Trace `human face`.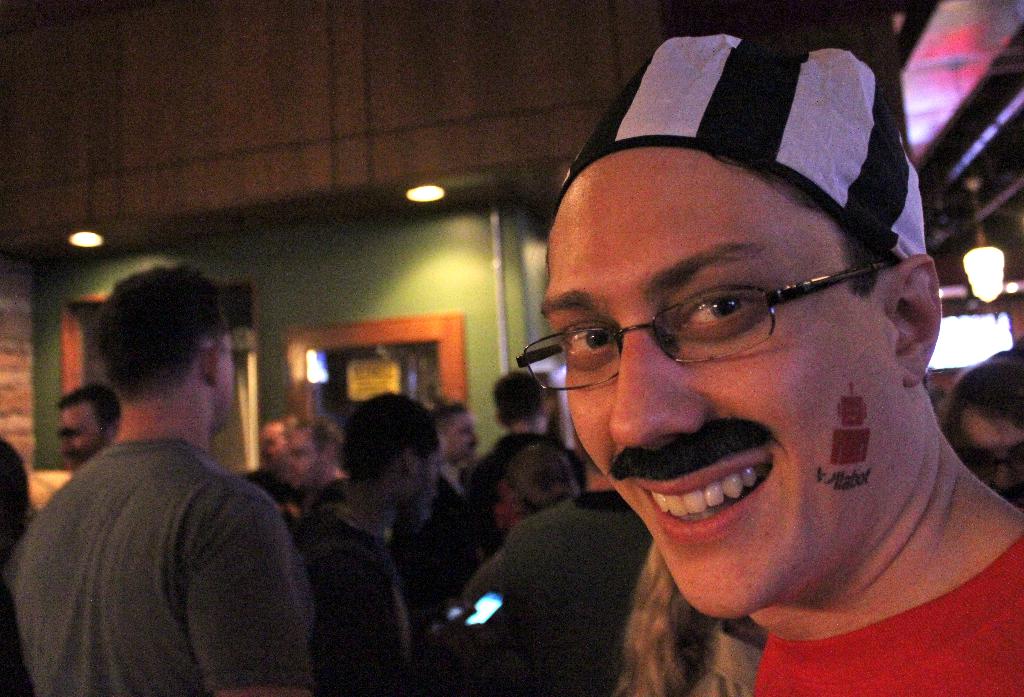
Traced to box(291, 429, 330, 485).
